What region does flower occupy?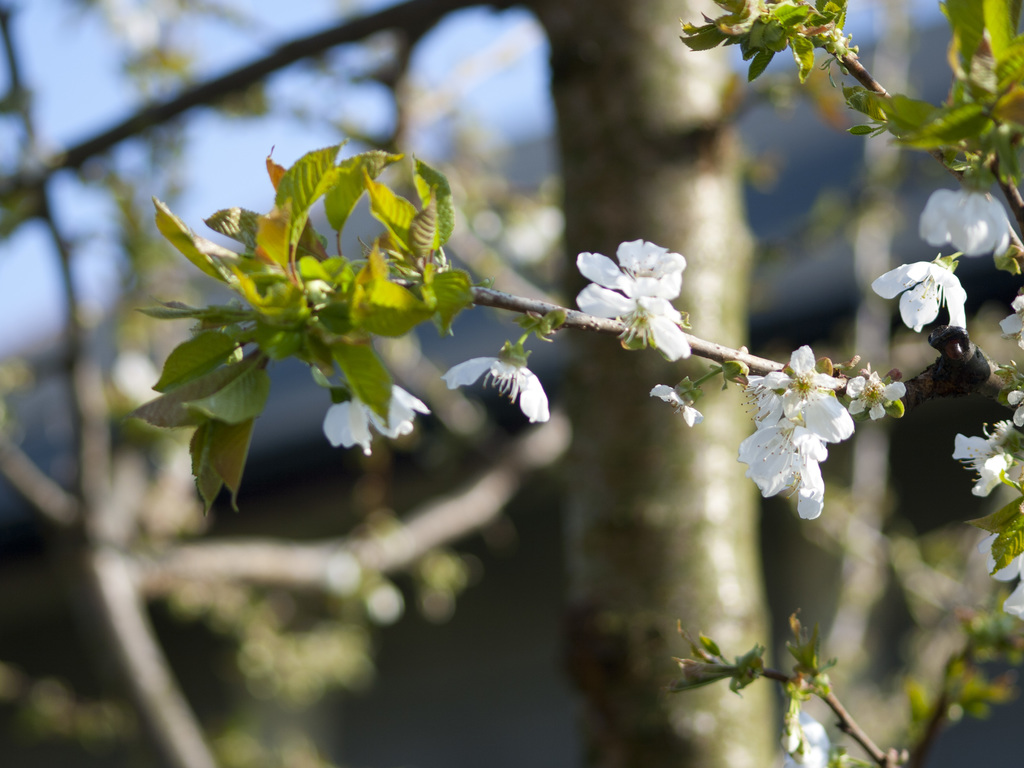
<box>865,255,969,336</box>.
